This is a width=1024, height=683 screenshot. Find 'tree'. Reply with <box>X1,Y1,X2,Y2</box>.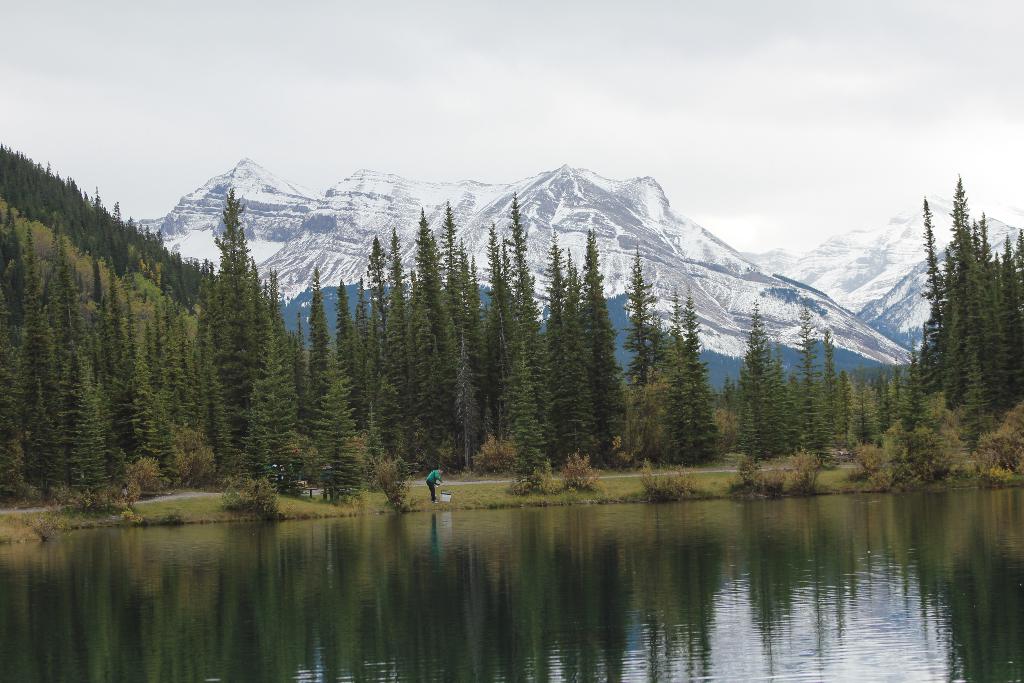
<box>485,226,547,503</box>.
